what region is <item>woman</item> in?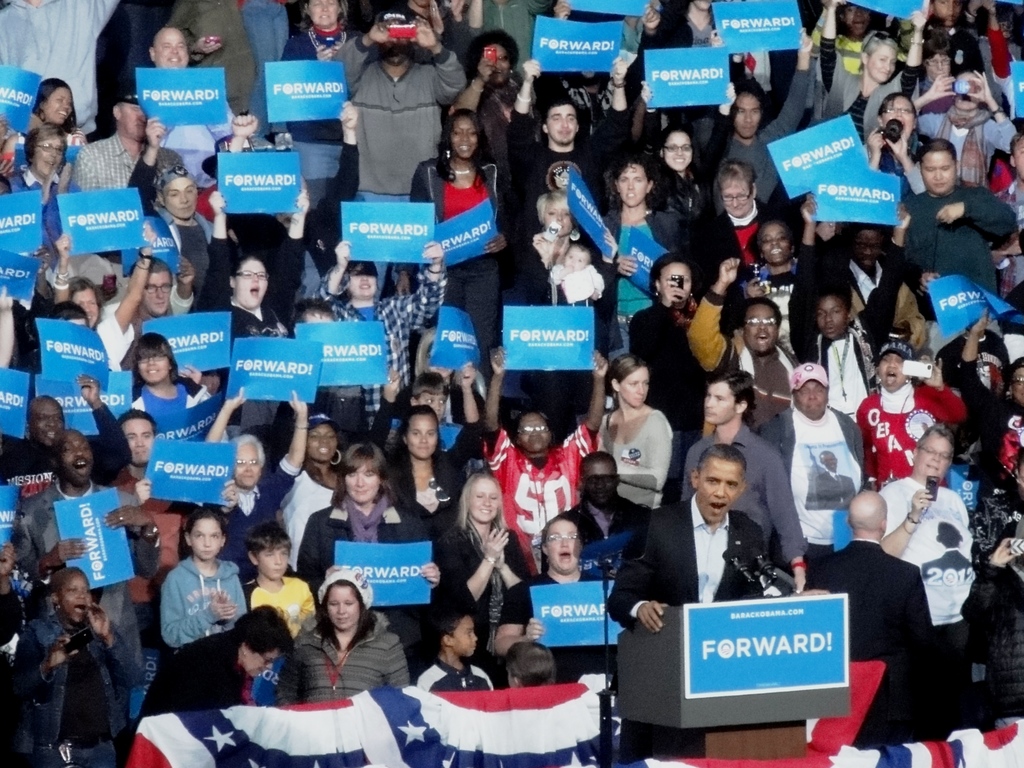
6,570,144,767.
